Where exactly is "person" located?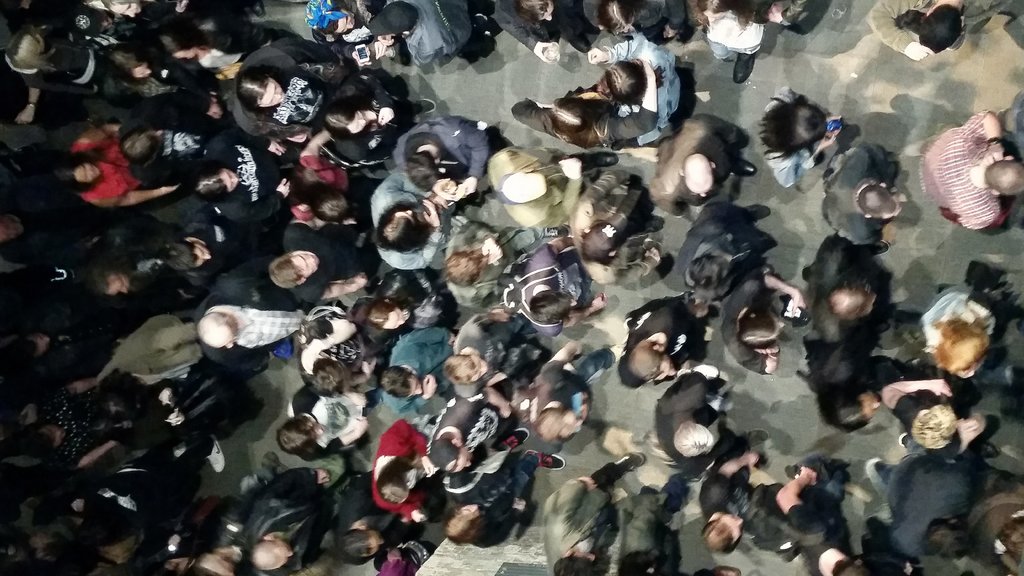
Its bounding box is bbox=[529, 334, 625, 456].
